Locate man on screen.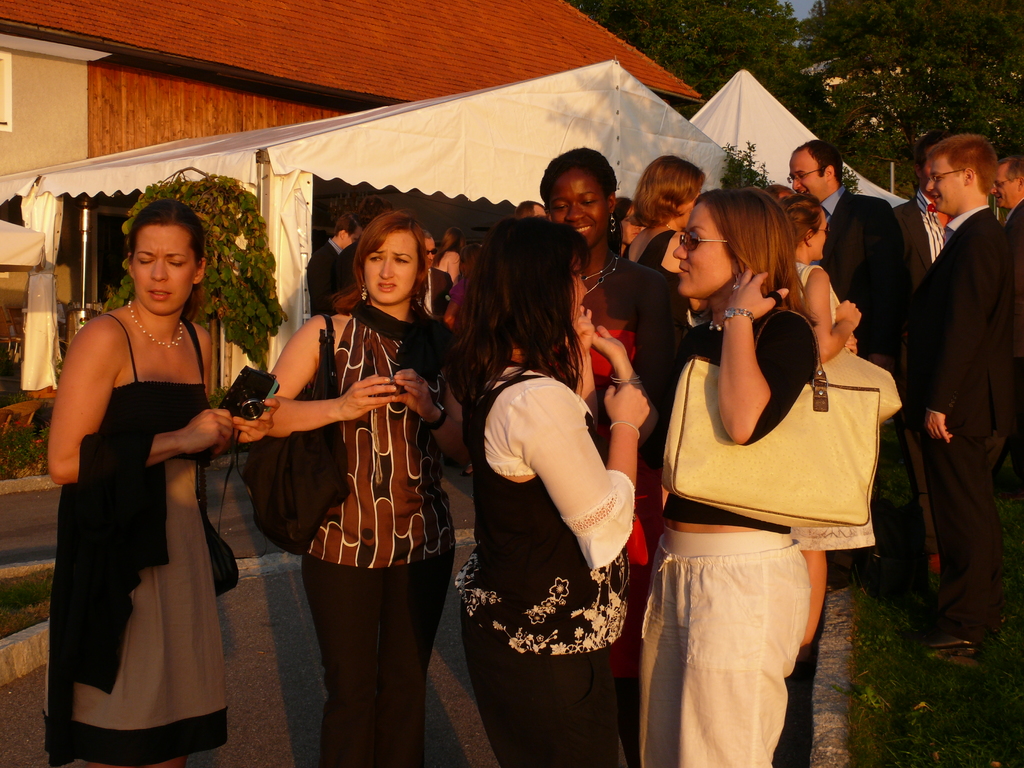
On screen at [879, 116, 1018, 654].
